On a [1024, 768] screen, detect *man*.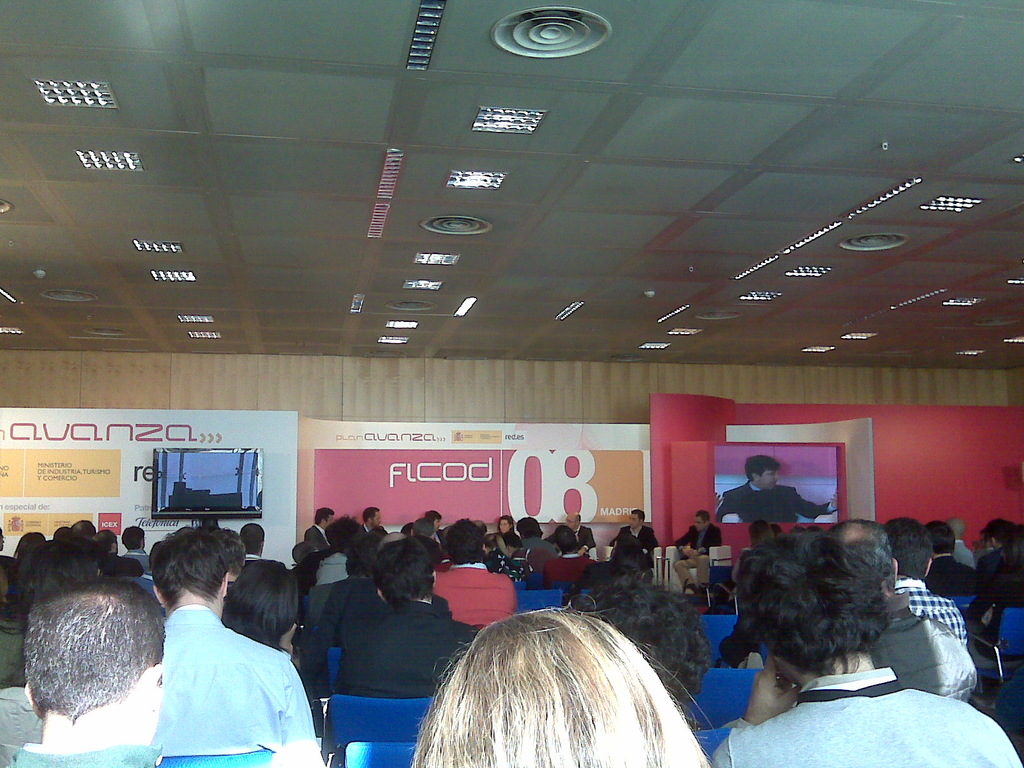
bbox(951, 519, 980, 570).
